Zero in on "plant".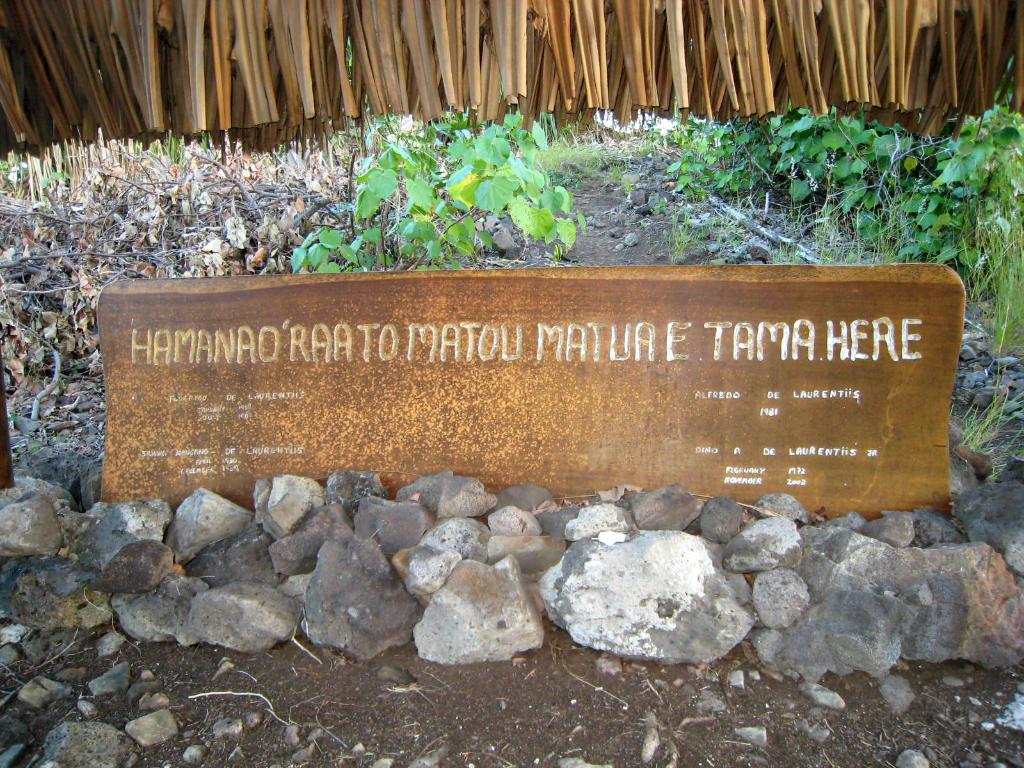
Zeroed in: crop(948, 365, 1023, 478).
